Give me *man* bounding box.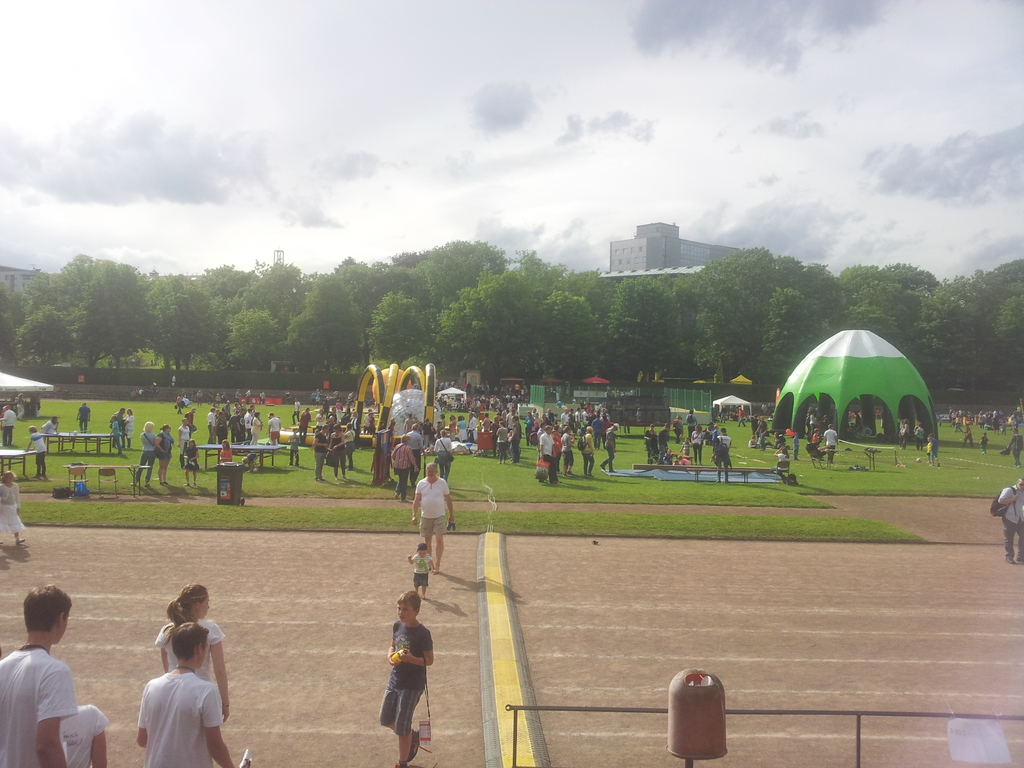
(714, 428, 731, 483).
